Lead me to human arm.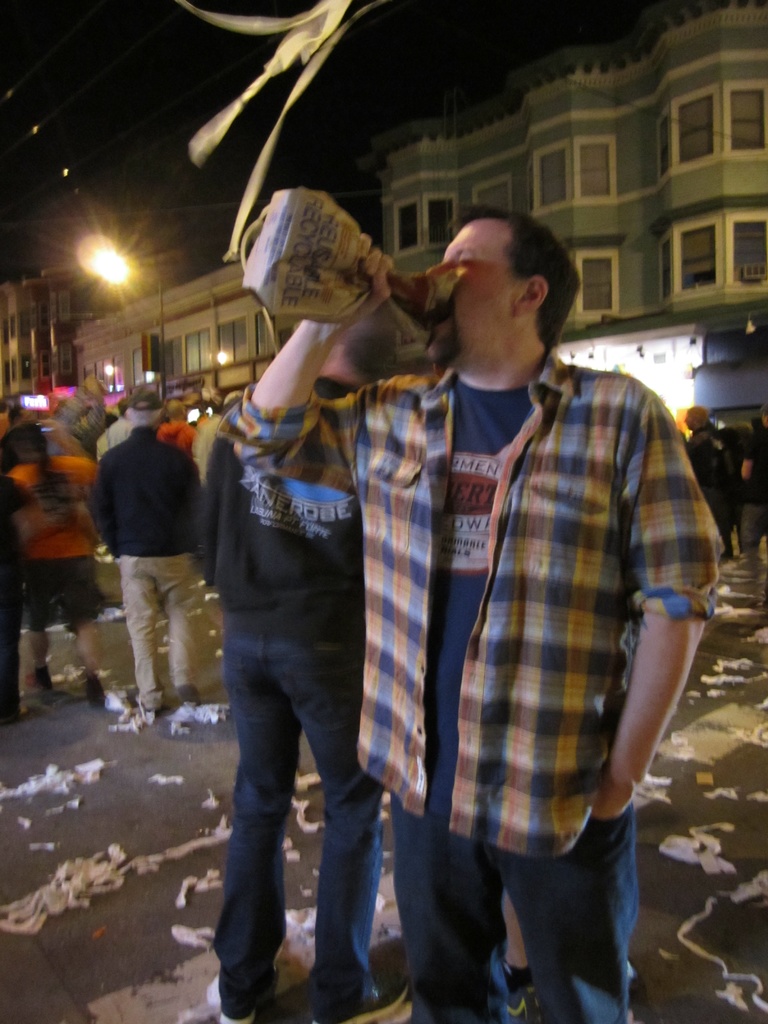
Lead to bbox=[183, 460, 216, 582].
